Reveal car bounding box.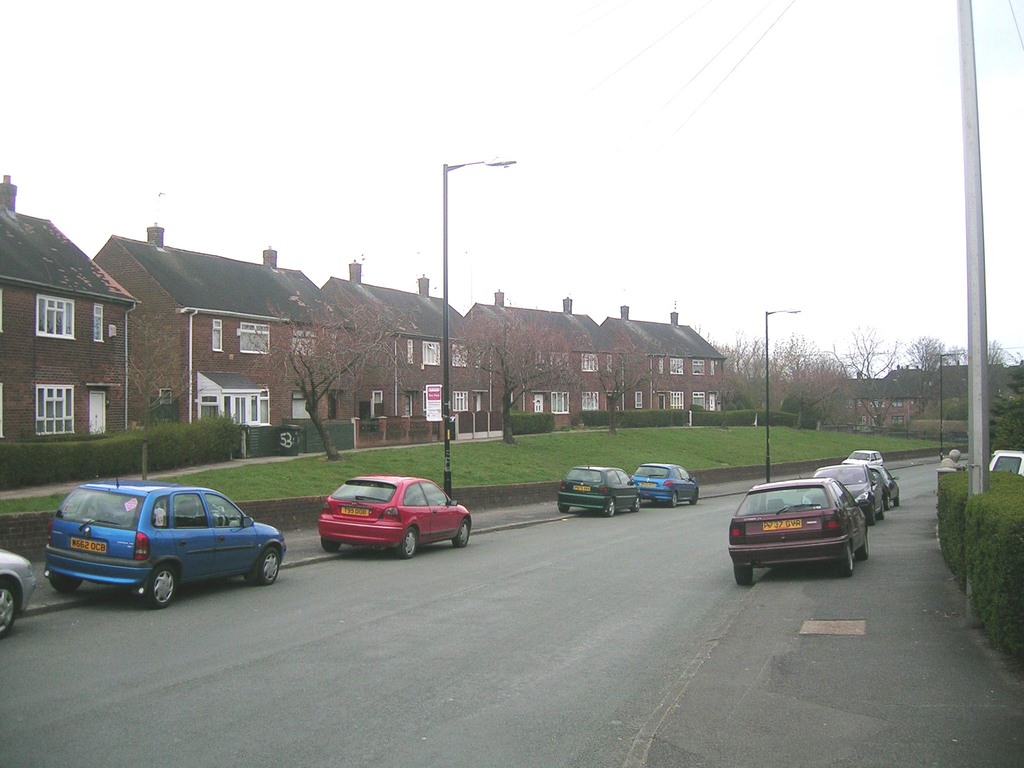
Revealed: rect(984, 442, 1023, 477).
